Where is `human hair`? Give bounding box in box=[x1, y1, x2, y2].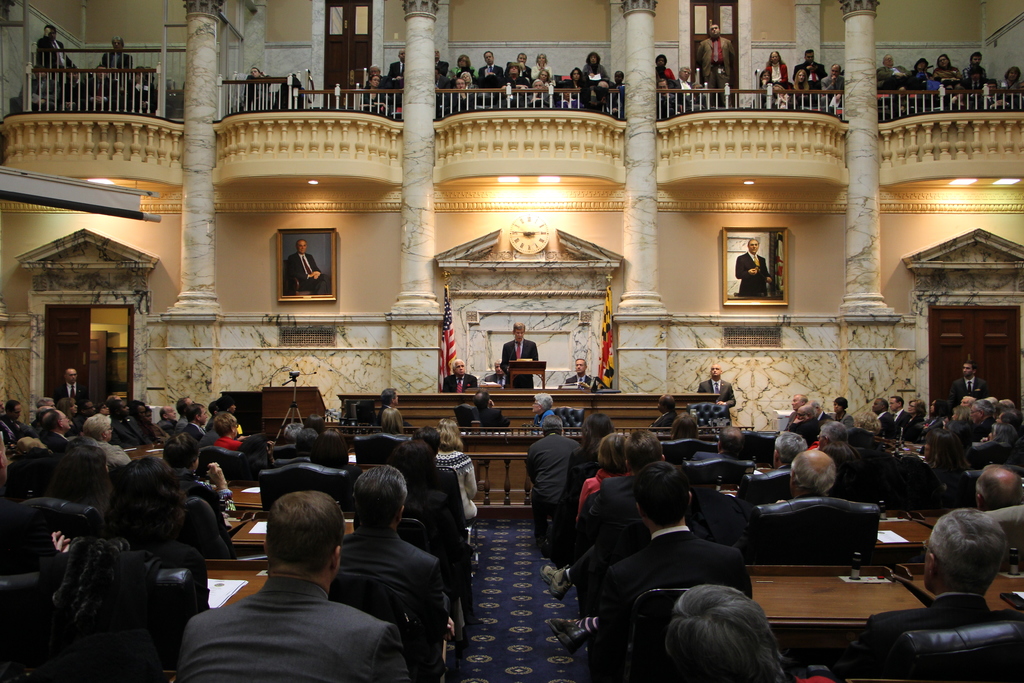
box=[348, 465, 409, 529].
